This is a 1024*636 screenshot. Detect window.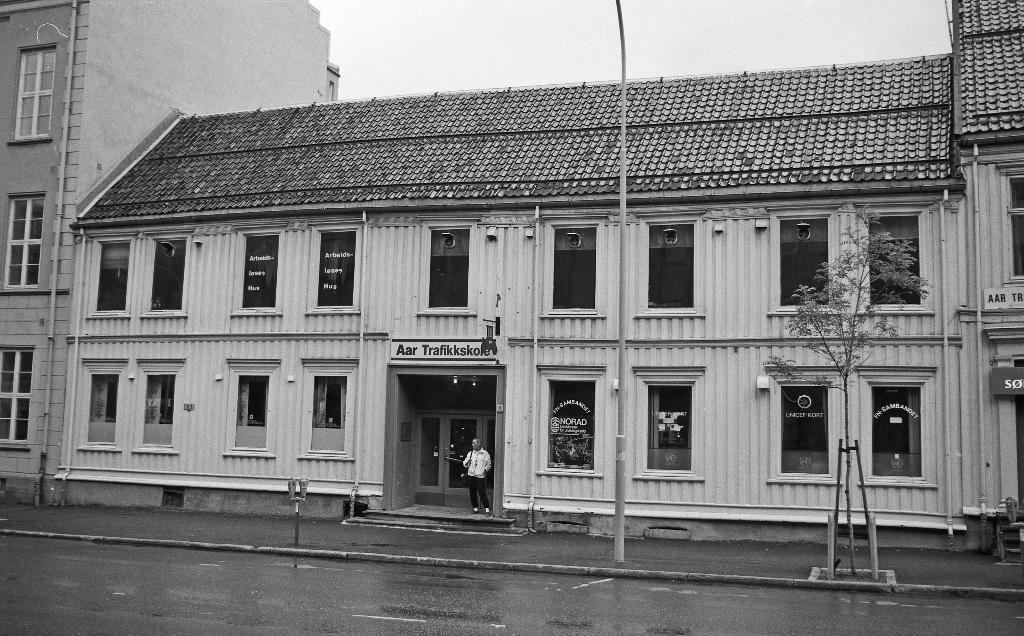
{"left": 236, "top": 371, "right": 269, "bottom": 452}.
